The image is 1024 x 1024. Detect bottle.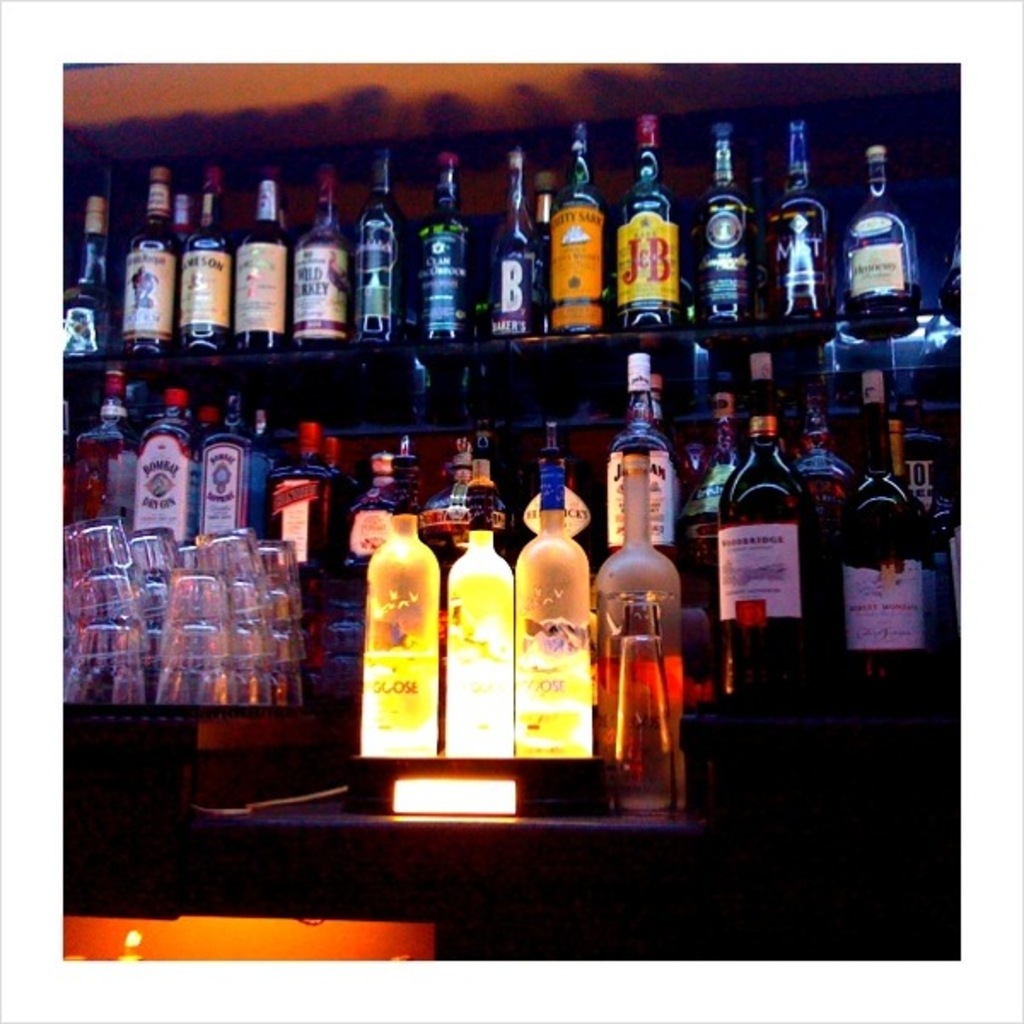
Detection: {"x1": 584, "y1": 437, "x2": 688, "y2": 783}.
